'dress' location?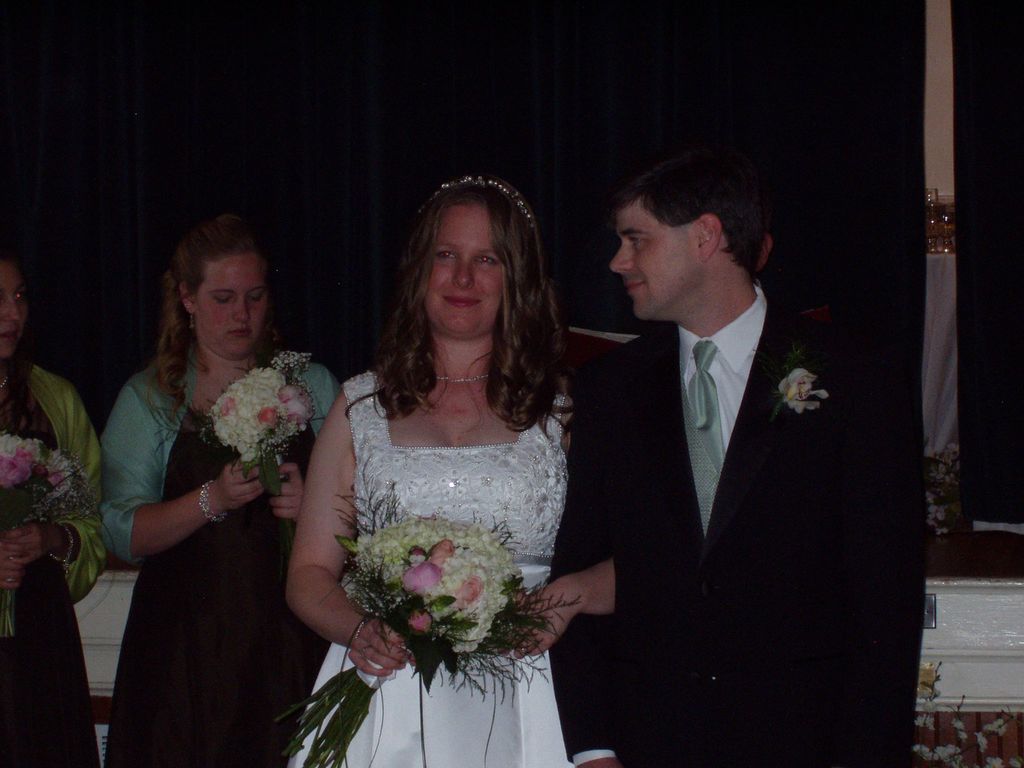
bbox=(0, 380, 99, 767)
